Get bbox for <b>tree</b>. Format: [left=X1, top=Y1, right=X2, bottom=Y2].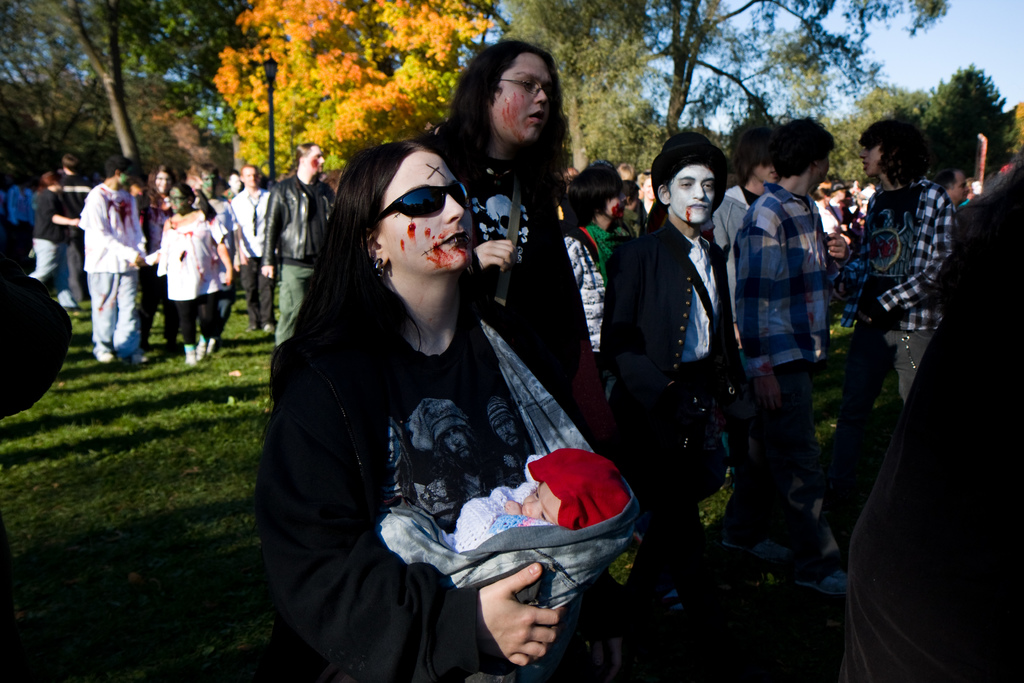
[left=508, top=0, right=650, bottom=174].
